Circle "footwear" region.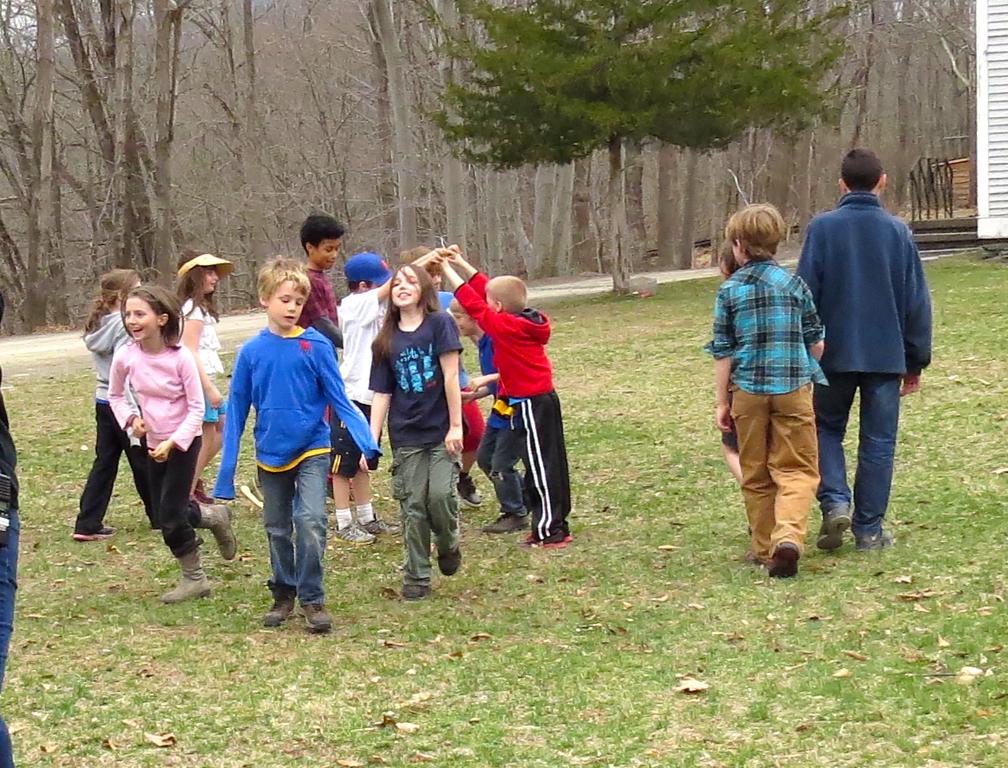
Region: 457/475/486/508.
